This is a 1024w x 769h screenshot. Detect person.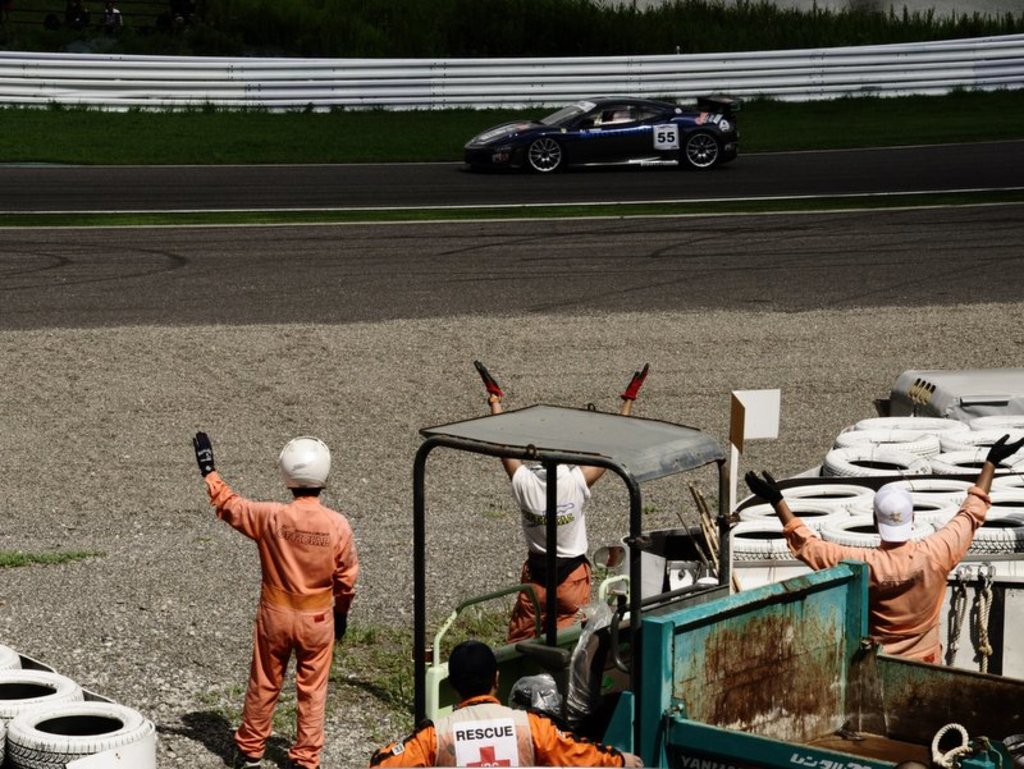
372 636 646 768.
